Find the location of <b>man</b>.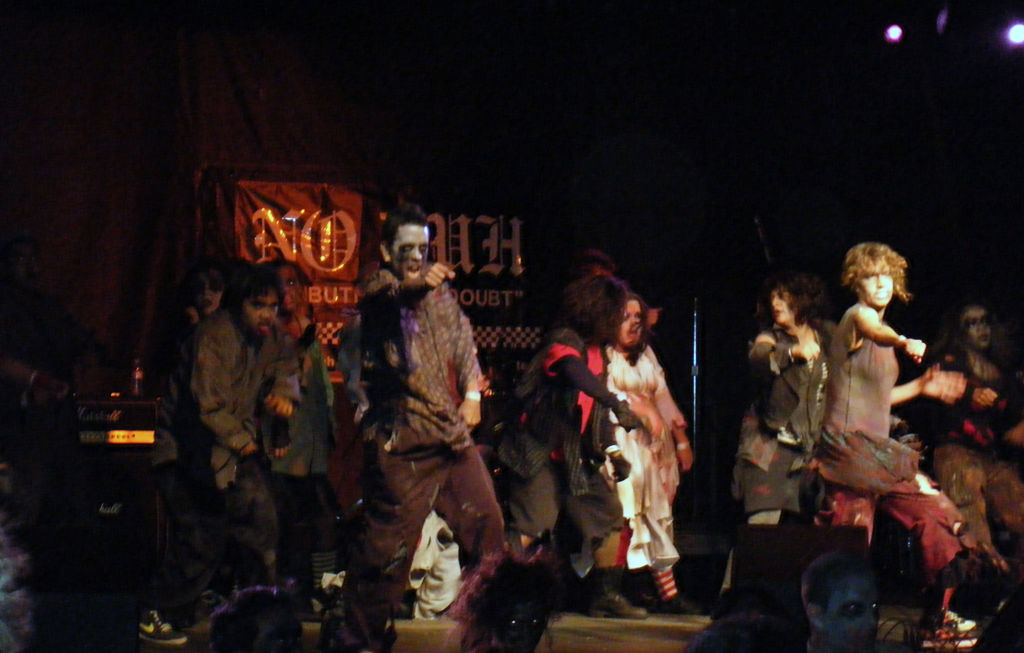
Location: detection(138, 261, 290, 640).
